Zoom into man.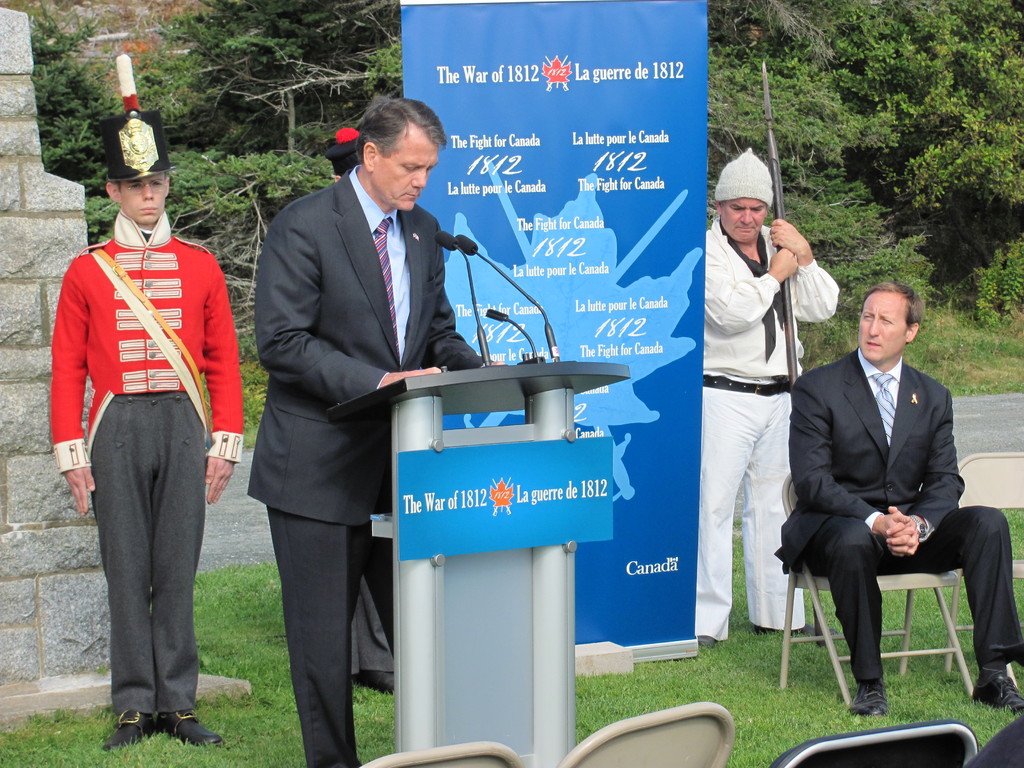
Zoom target: (325,131,406,703).
